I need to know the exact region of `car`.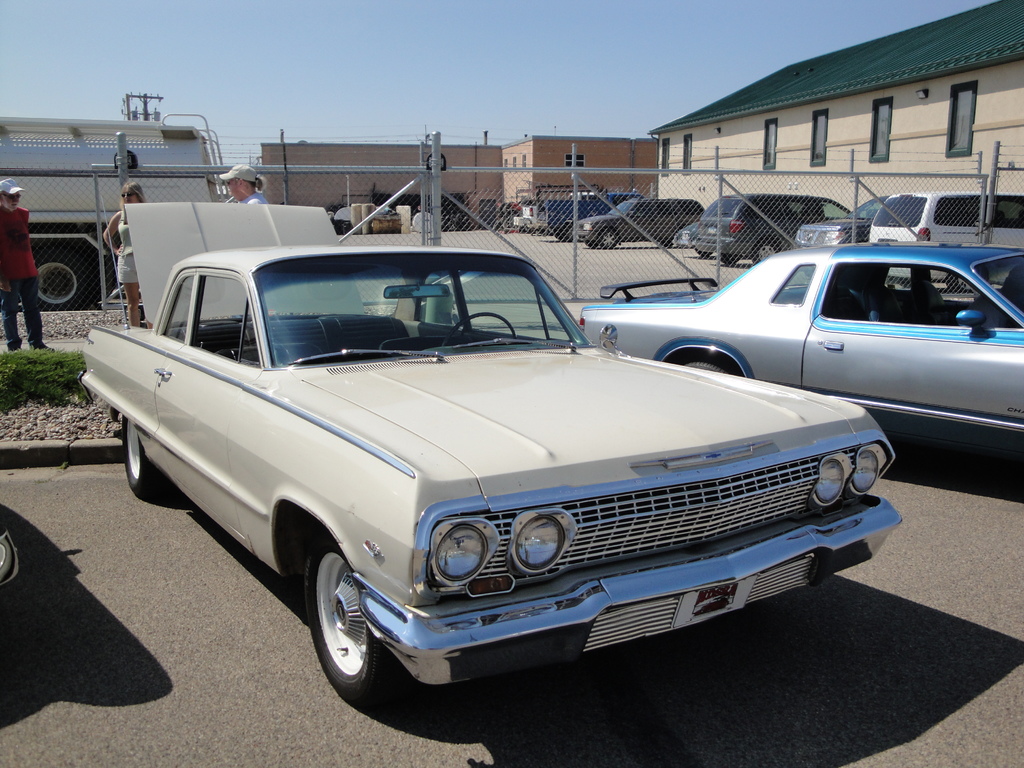
Region: box(792, 198, 893, 244).
